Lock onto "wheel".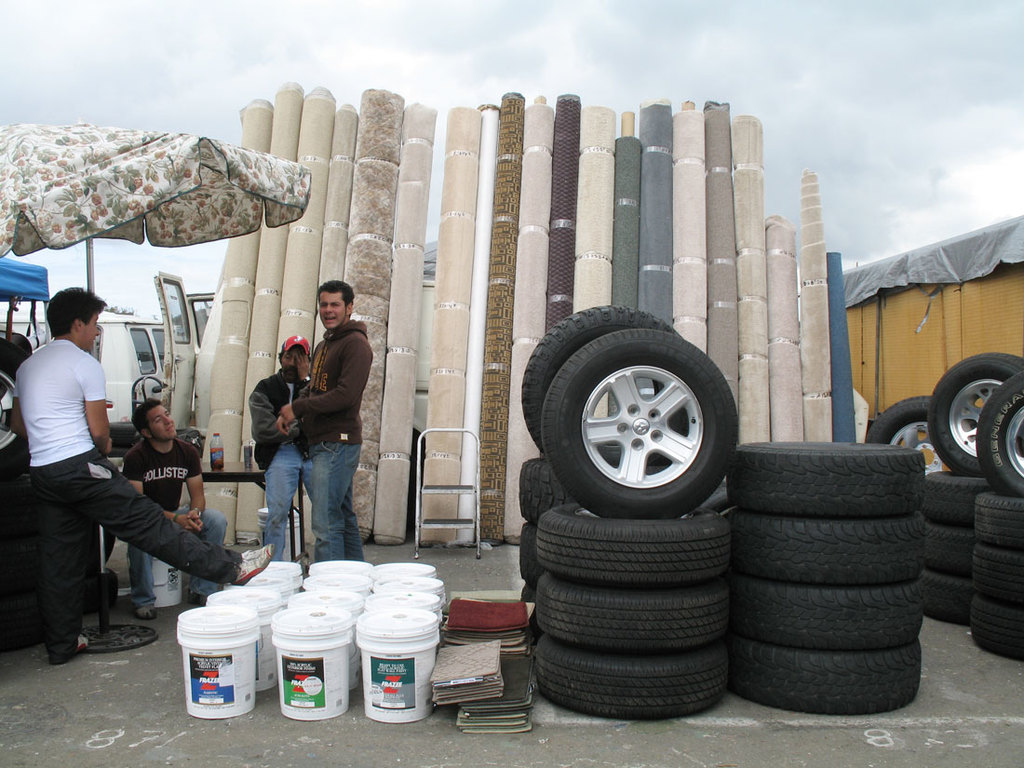
Locked: <bbox>920, 567, 969, 640</bbox>.
